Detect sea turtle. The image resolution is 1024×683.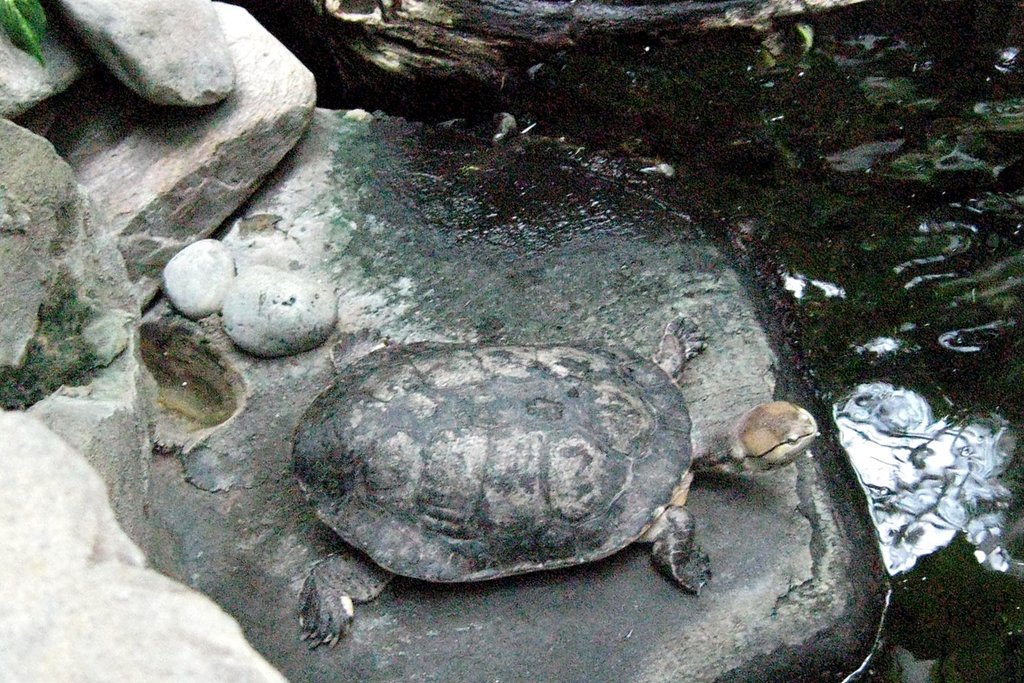
283, 312, 821, 651.
